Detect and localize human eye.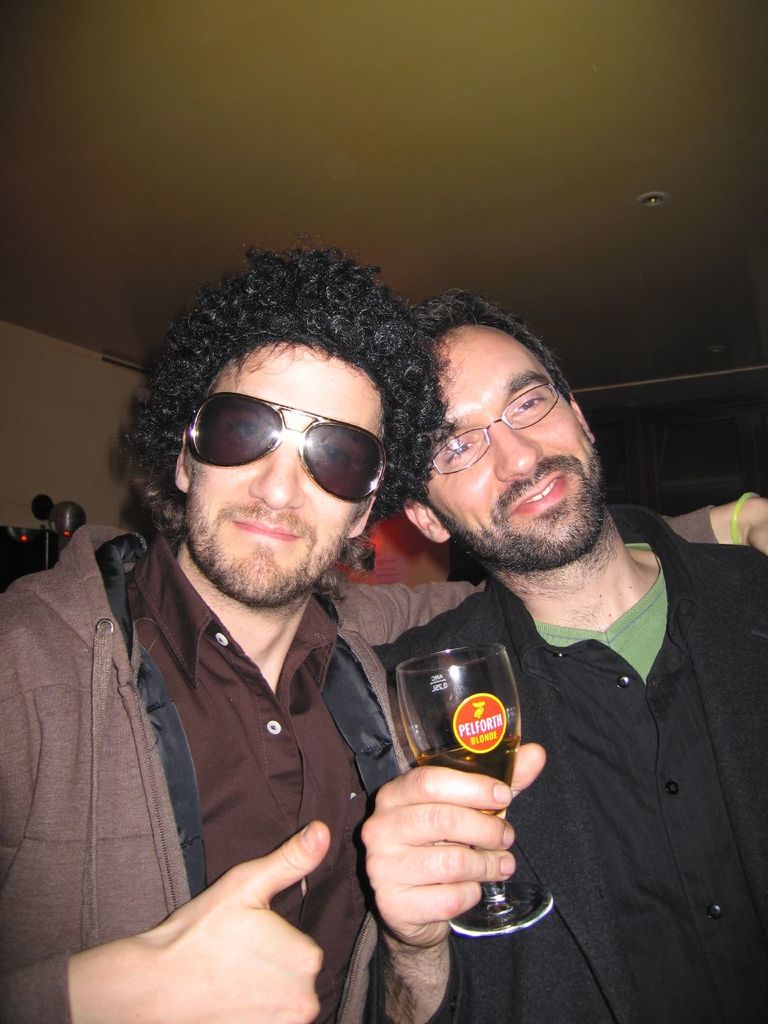
Localized at <bbox>505, 392, 550, 422</bbox>.
